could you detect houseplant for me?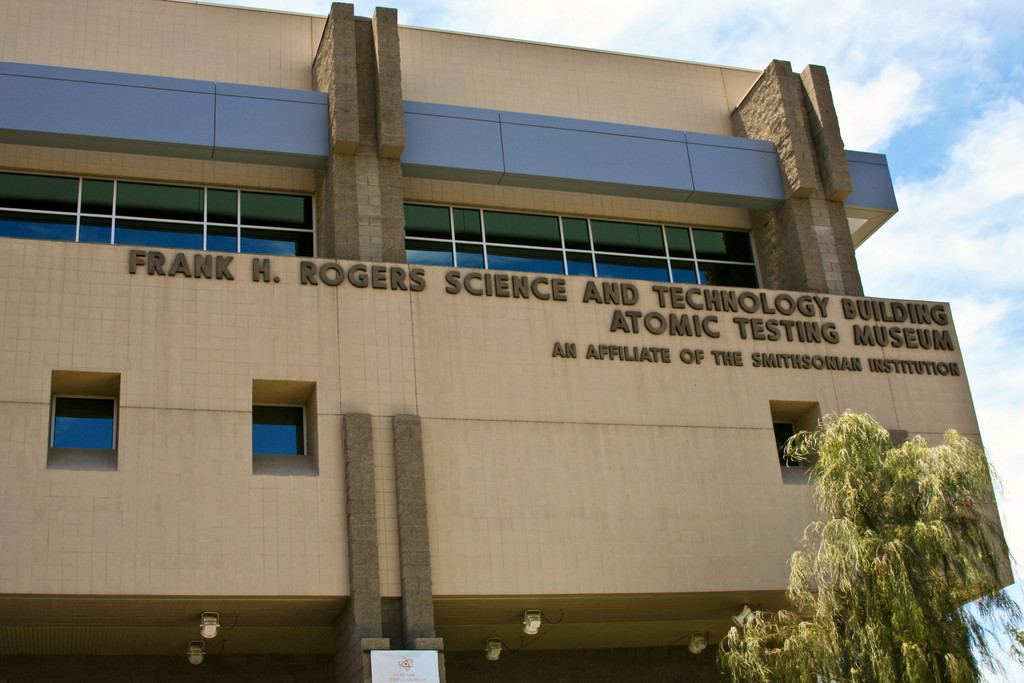
Detection result: rect(712, 372, 1021, 682).
